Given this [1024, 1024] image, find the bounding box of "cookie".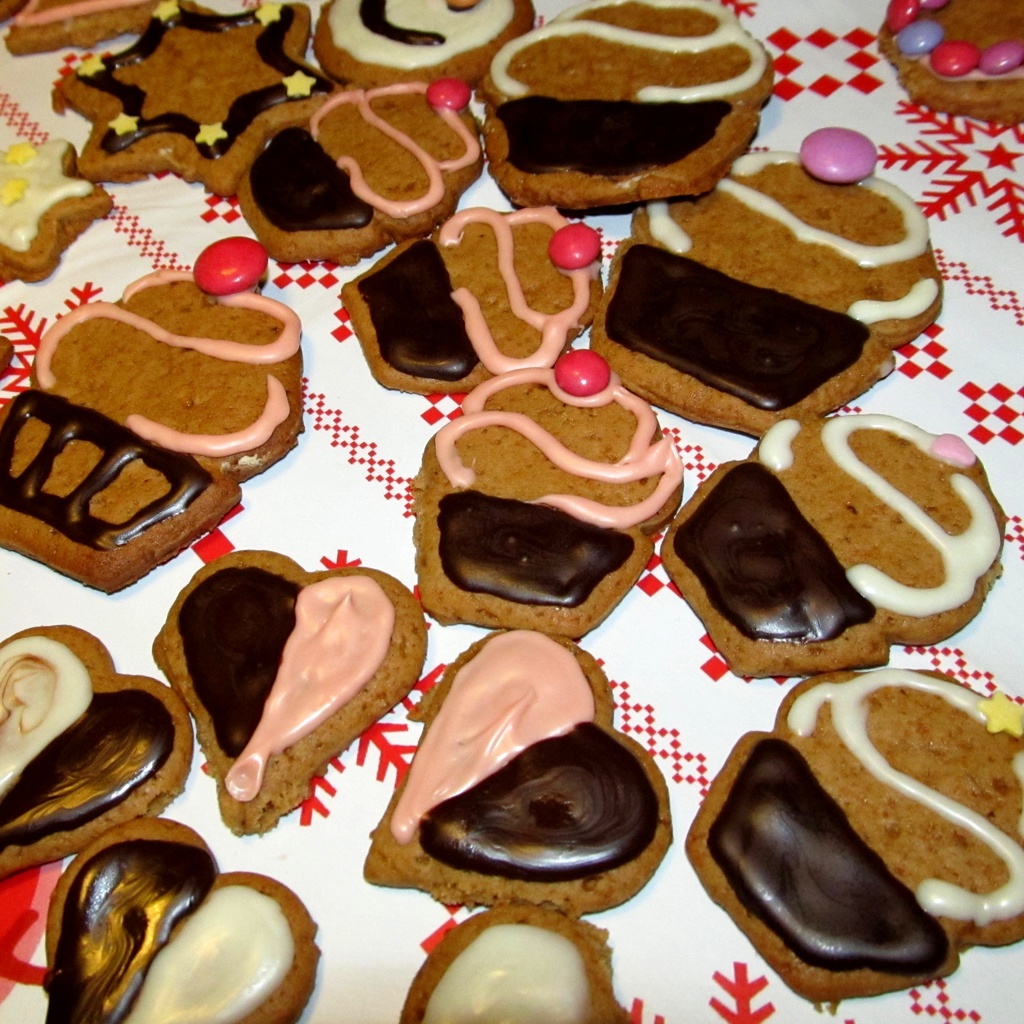
(left=879, top=0, right=1023, bottom=127).
